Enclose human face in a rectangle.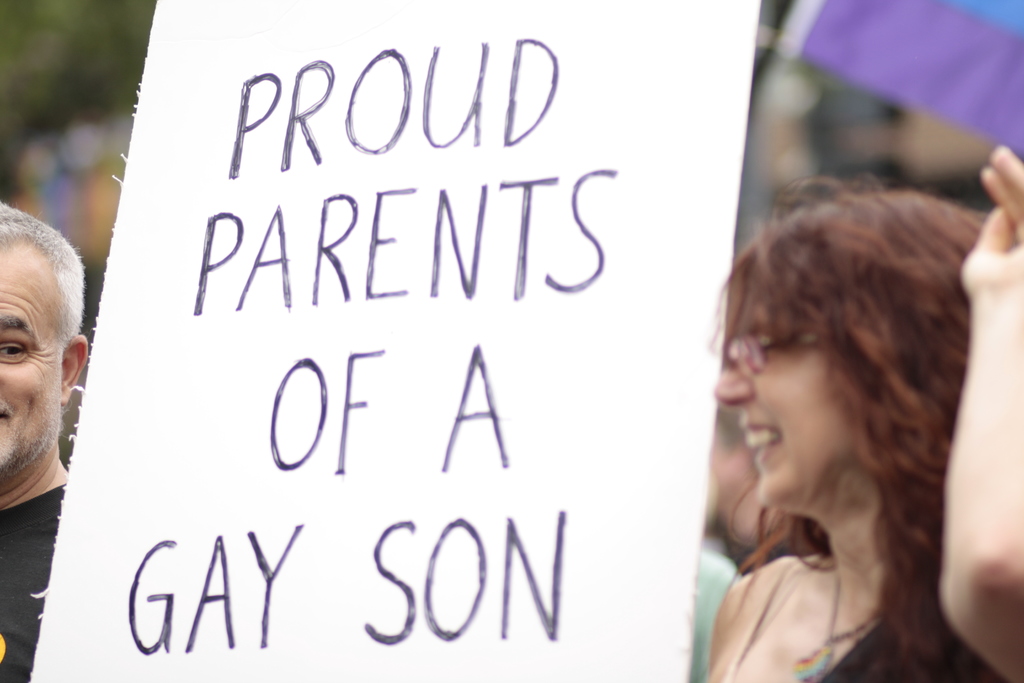
[715,302,851,493].
